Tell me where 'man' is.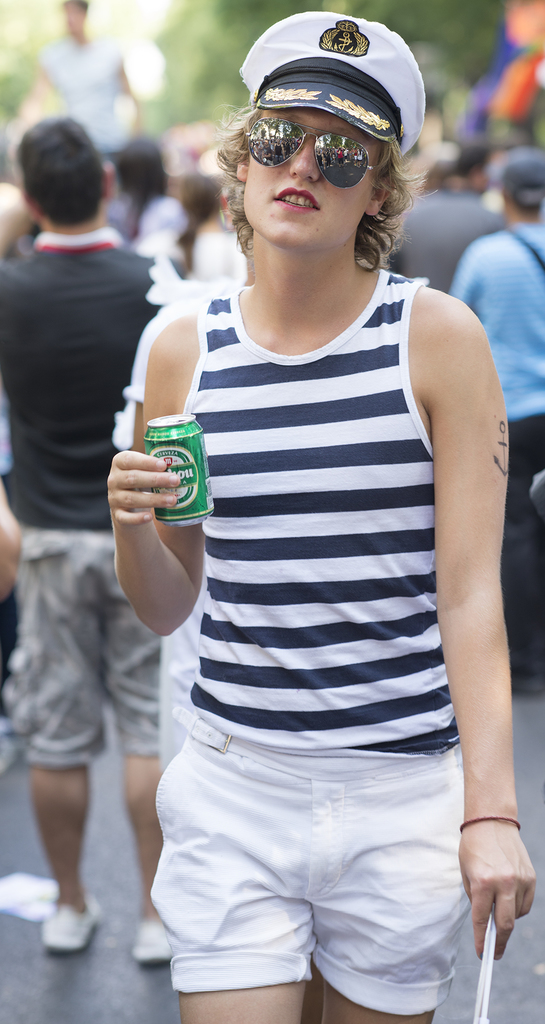
'man' is at (0,120,189,967).
